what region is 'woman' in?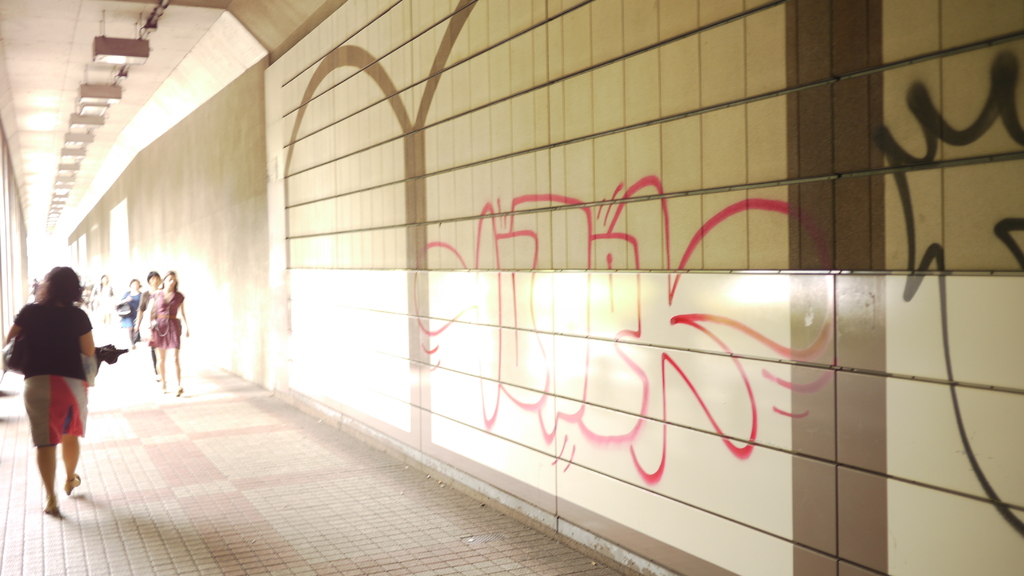
detection(148, 270, 189, 397).
